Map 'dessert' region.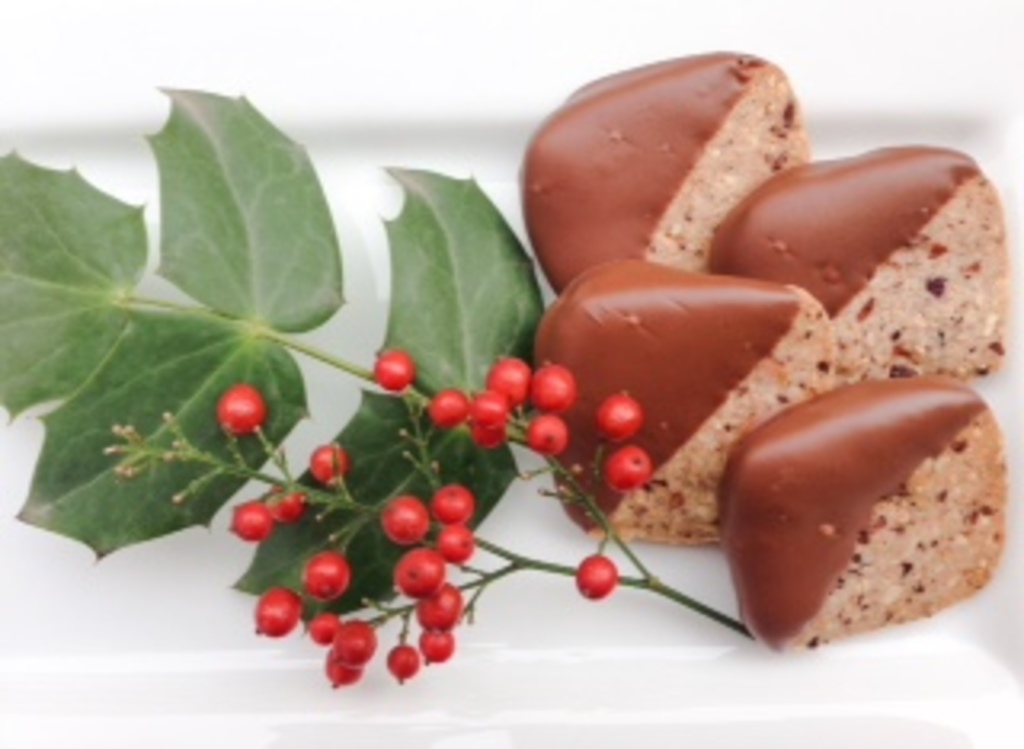
Mapped to 522 48 806 275.
